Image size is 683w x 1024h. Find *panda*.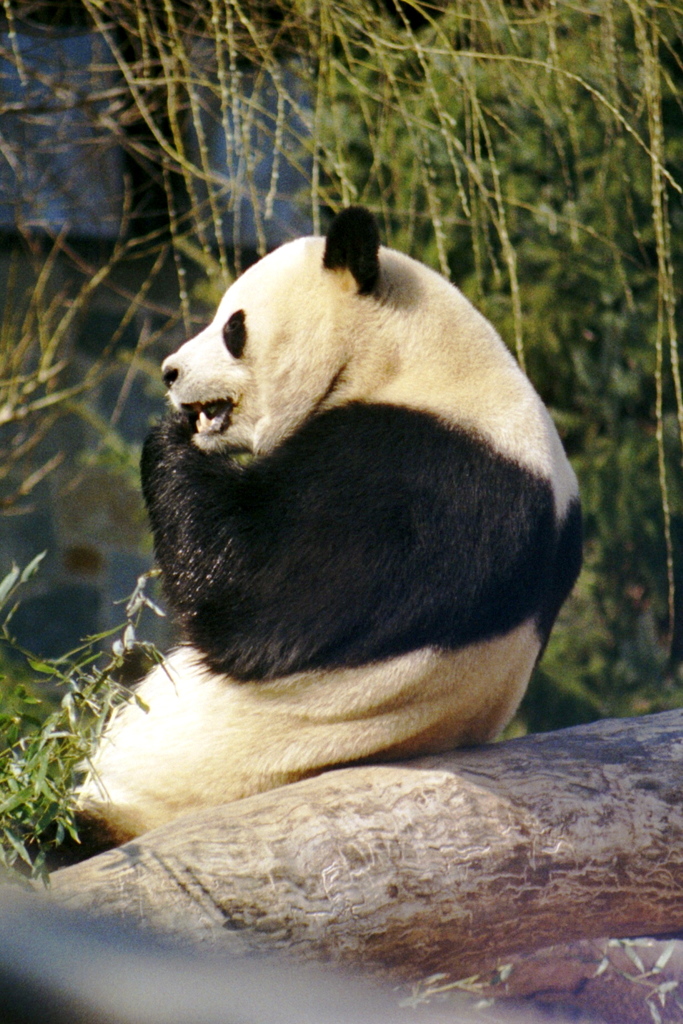
19:198:585:872.
